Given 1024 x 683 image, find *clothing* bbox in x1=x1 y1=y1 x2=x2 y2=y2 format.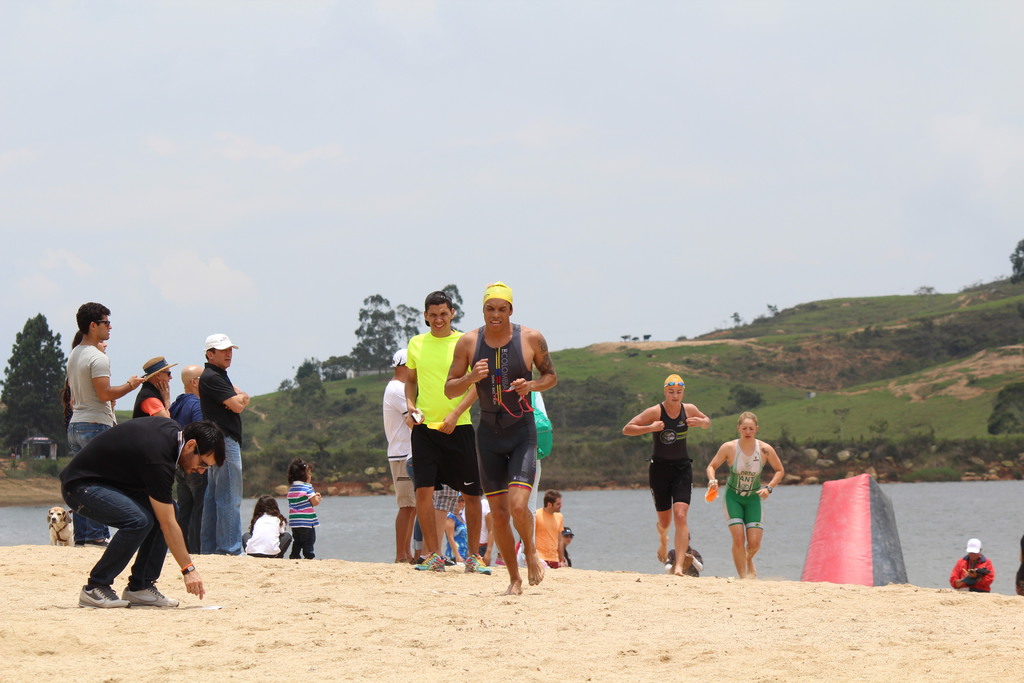
x1=134 y1=383 x2=168 y2=412.
